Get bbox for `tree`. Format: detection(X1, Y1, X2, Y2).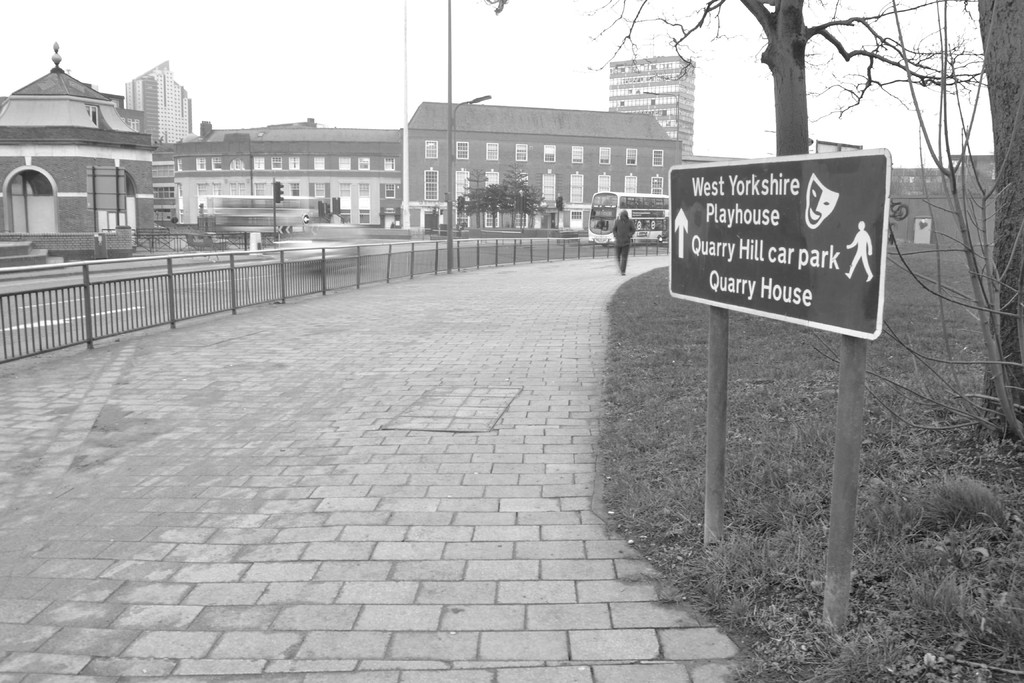
detection(463, 170, 488, 226).
